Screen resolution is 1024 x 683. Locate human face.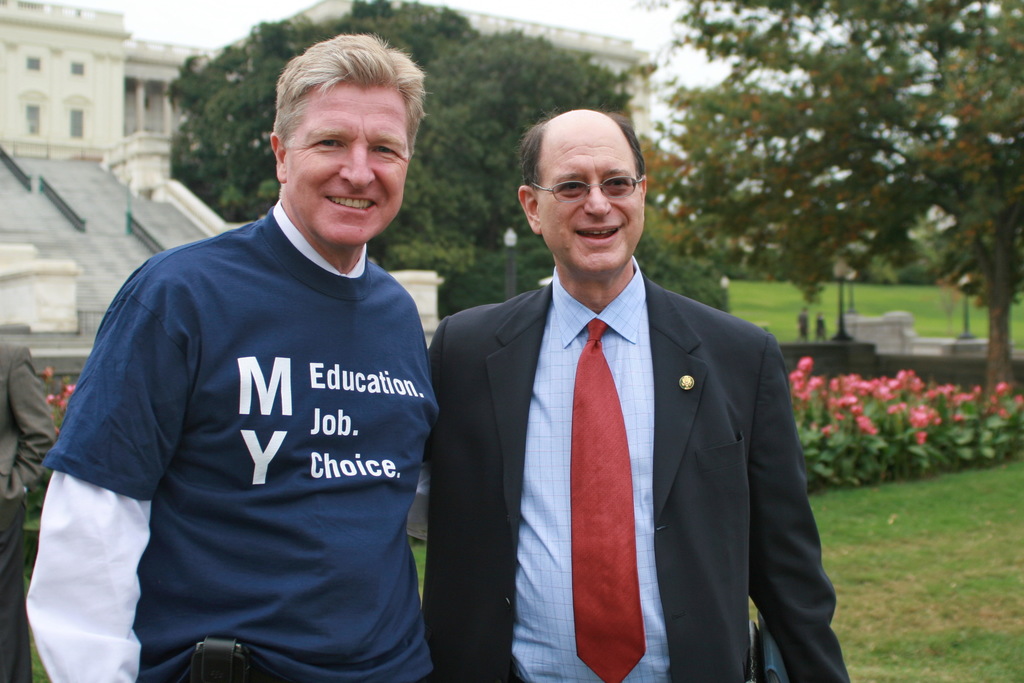
select_region(535, 125, 646, 272).
